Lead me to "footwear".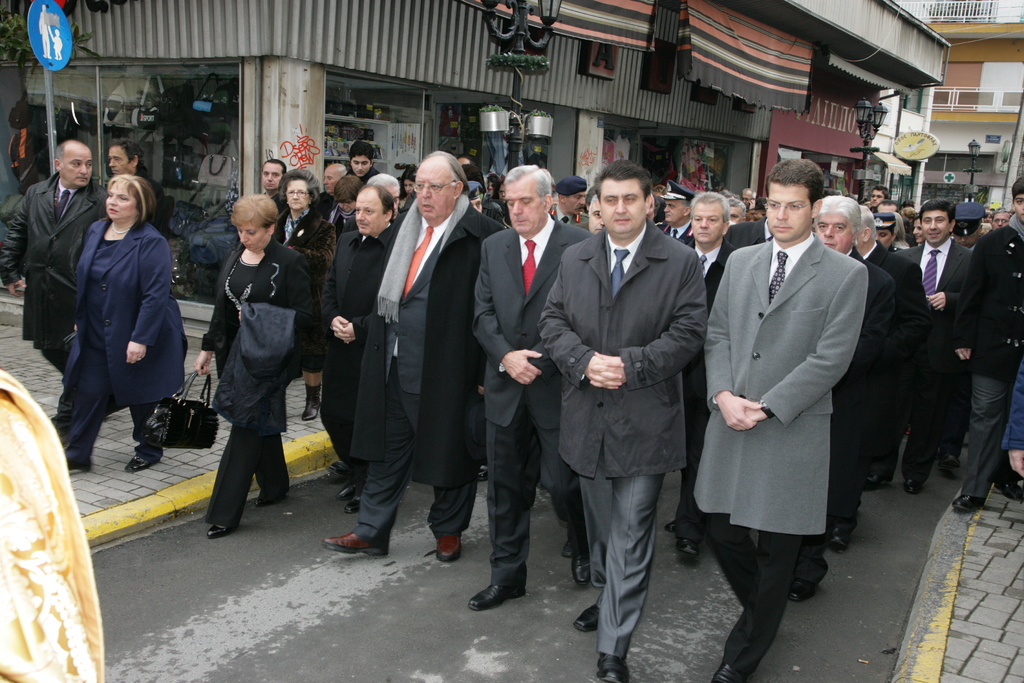
Lead to [x1=123, y1=437, x2=161, y2=470].
